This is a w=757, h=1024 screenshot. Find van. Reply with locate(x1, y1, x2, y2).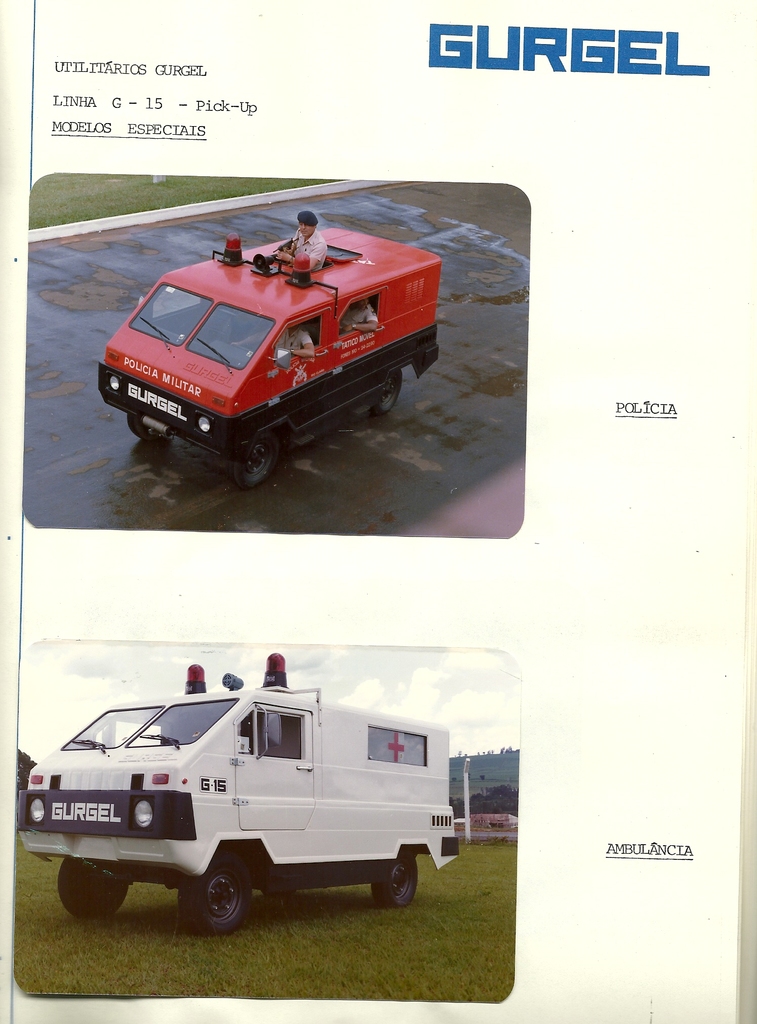
locate(16, 646, 460, 935).
